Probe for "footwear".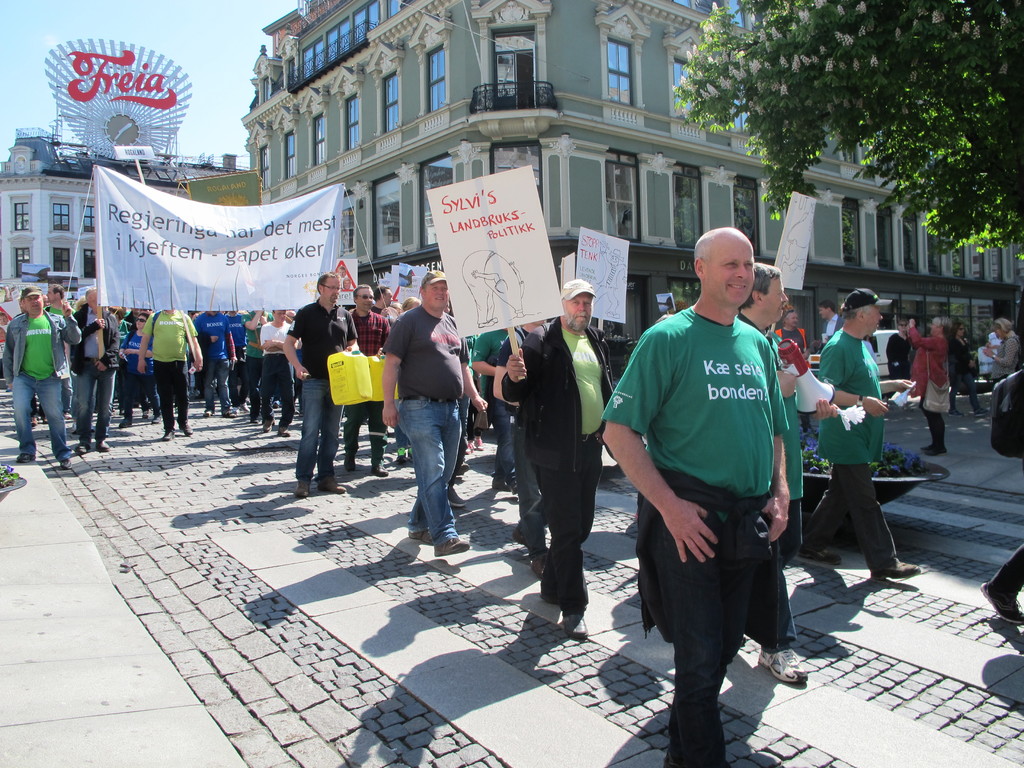
Probe result: bbox=(857, 547, 925, 580).
